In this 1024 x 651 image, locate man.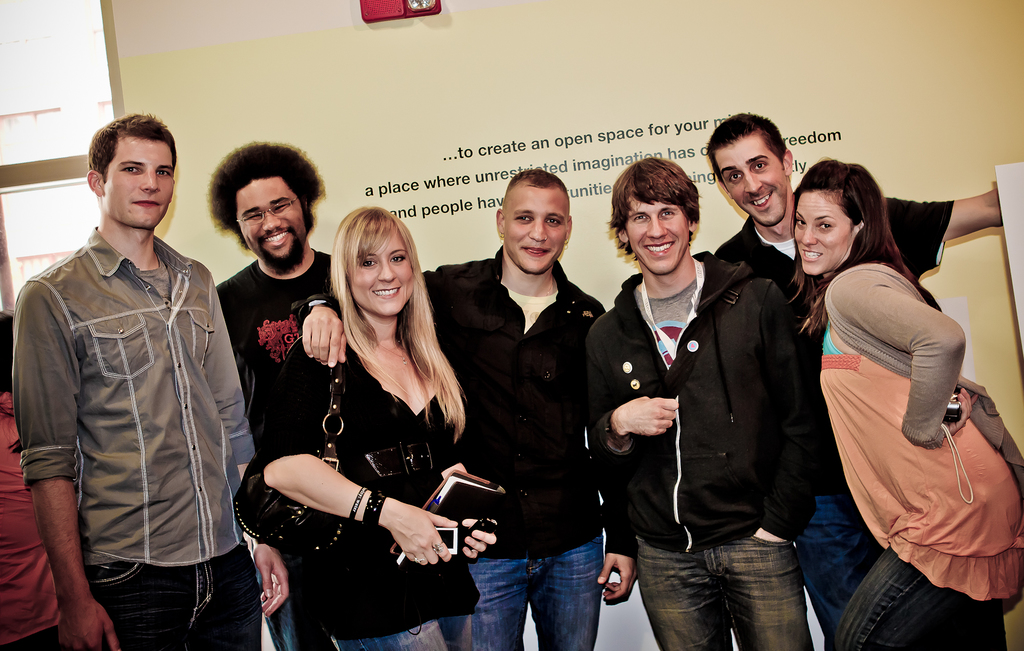
Bounding box: 209,135,371,650.
